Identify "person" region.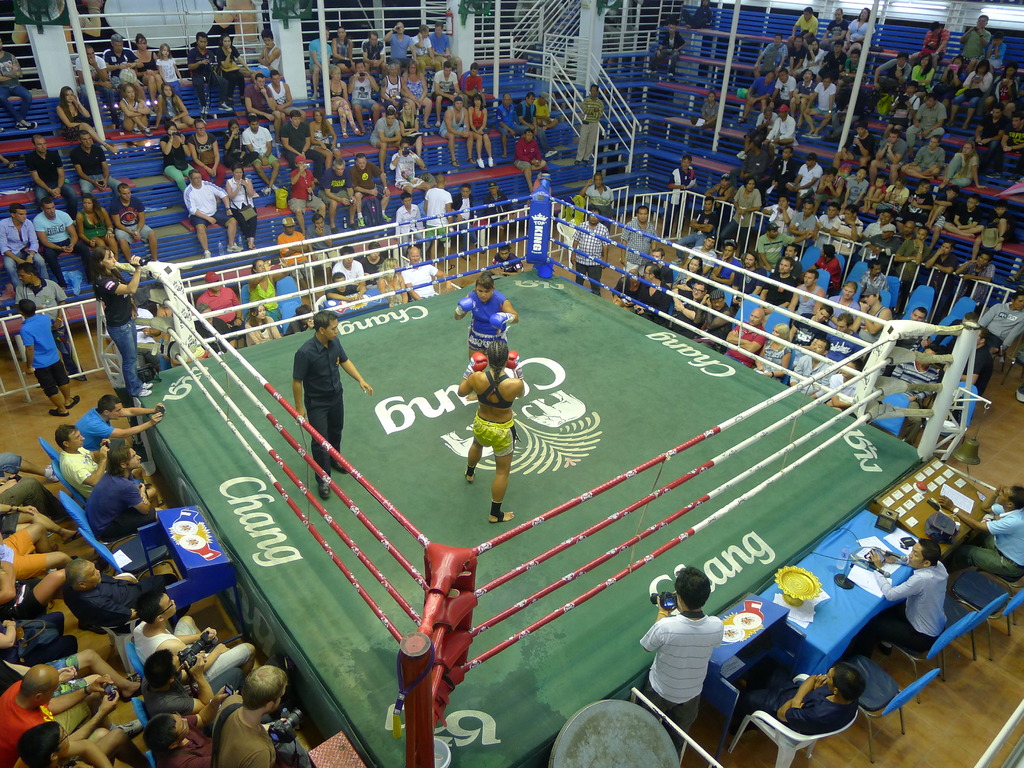
Region: box(294, 303, 372, 497).
